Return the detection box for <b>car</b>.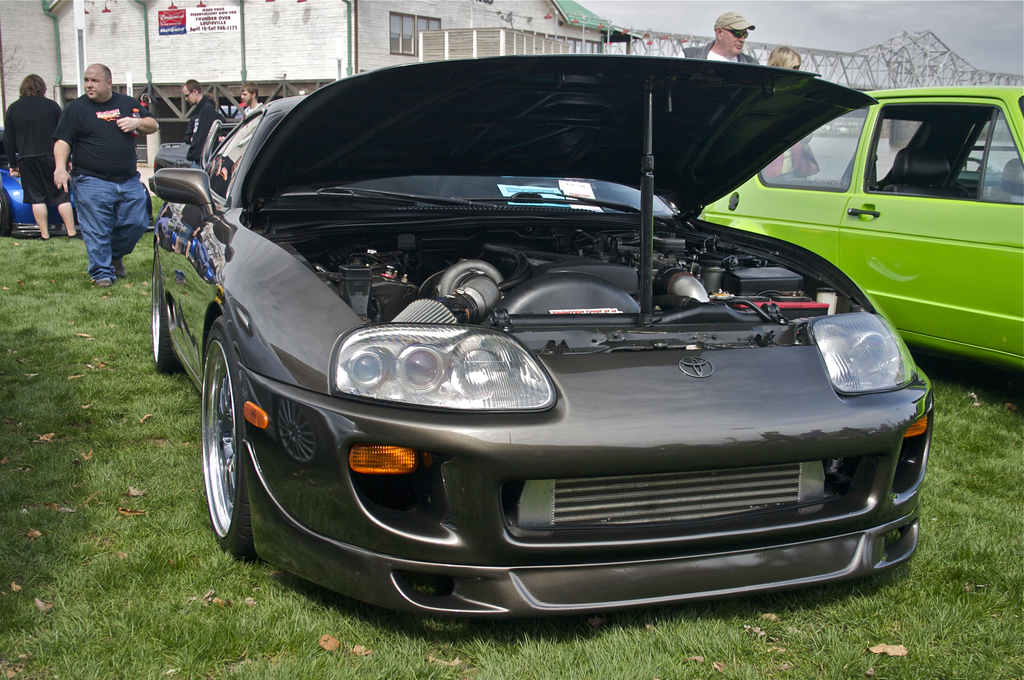
Rect(672, 86, 1023, 371).
